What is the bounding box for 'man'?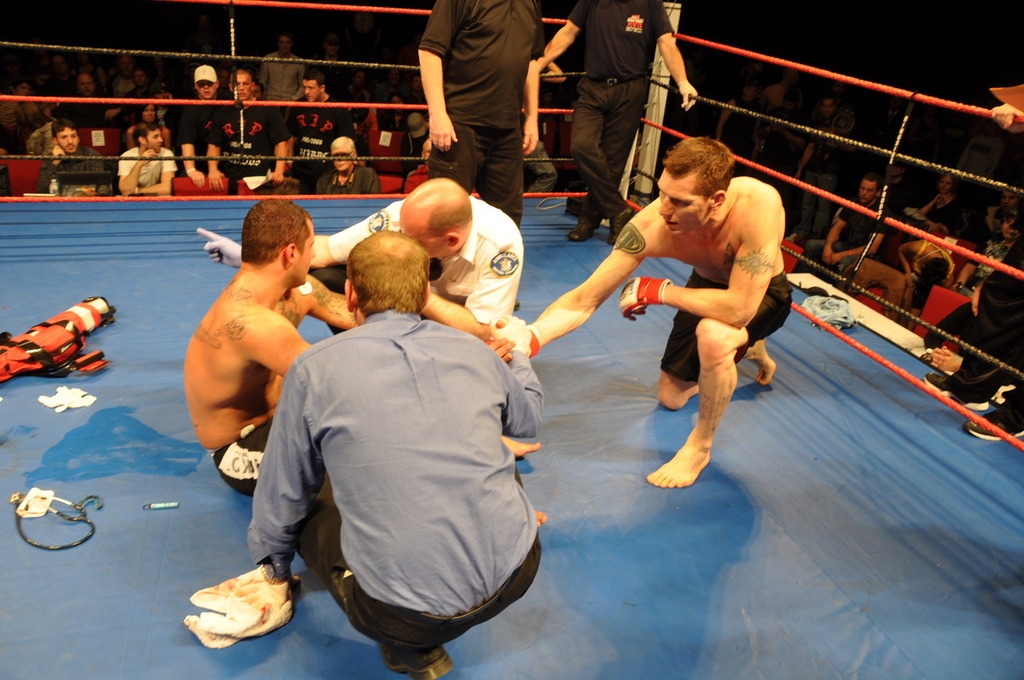
960:116:1012:212.
